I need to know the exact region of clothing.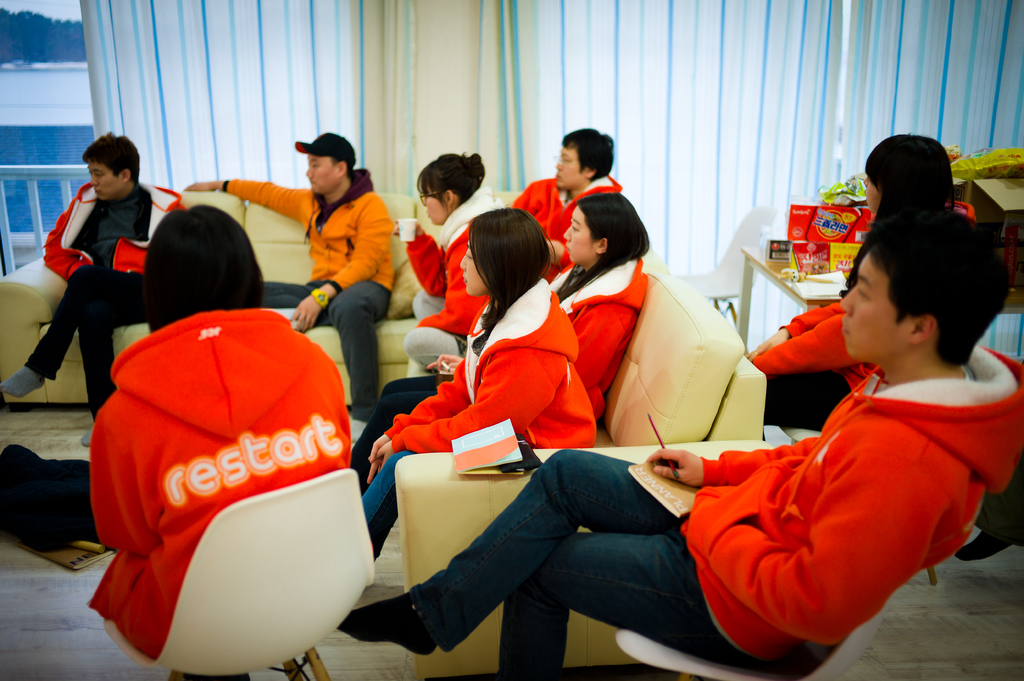
Region: 355/273/616/561.
